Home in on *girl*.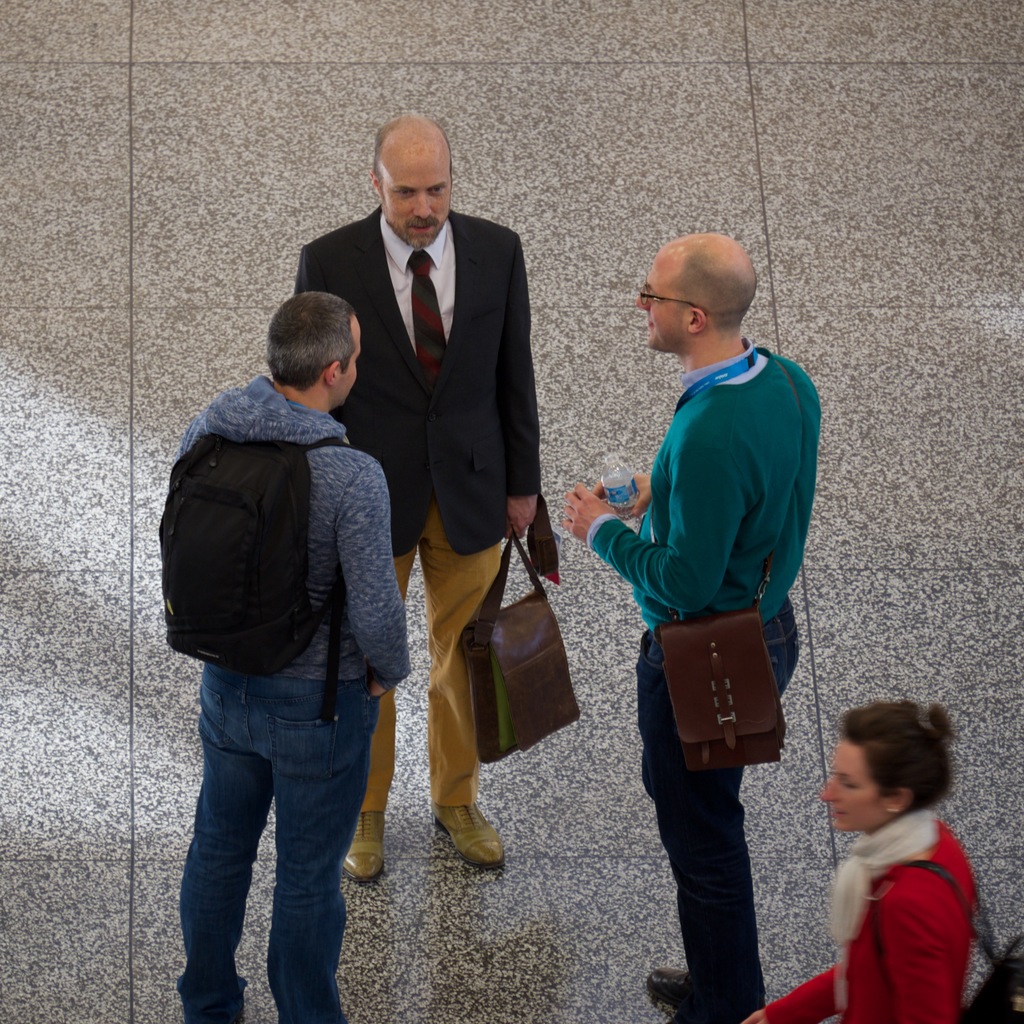
Homed in at (x1=725, y1=696, x2=995, y2=1023).
